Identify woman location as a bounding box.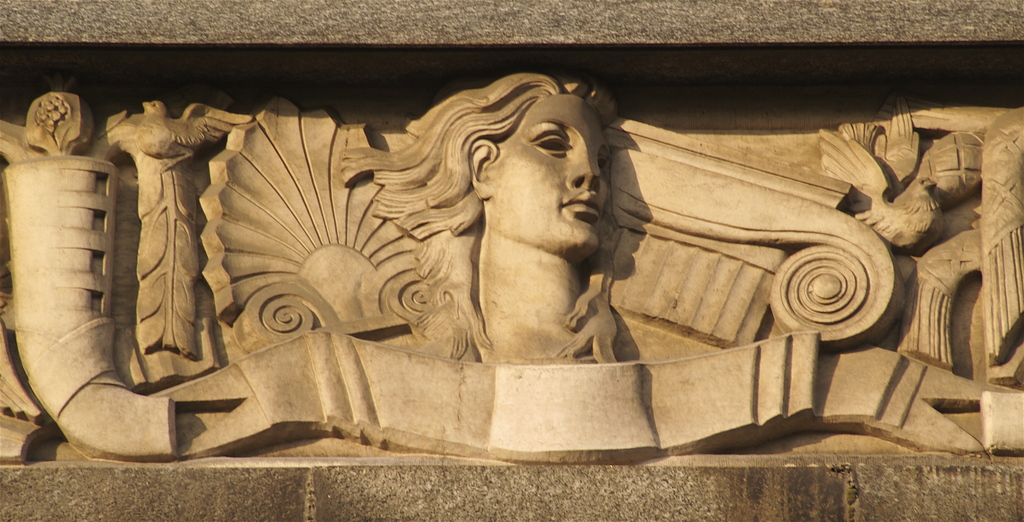
detection(346, 63, 614, 369).
